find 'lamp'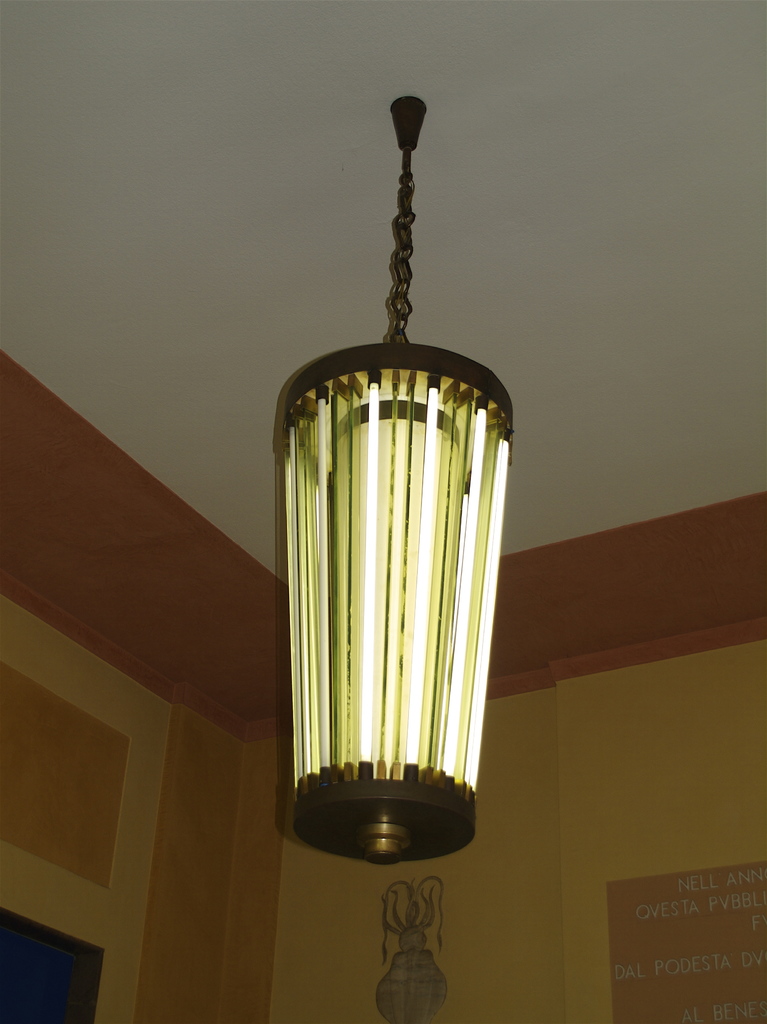
BBox(274, 86, 514, 872)
